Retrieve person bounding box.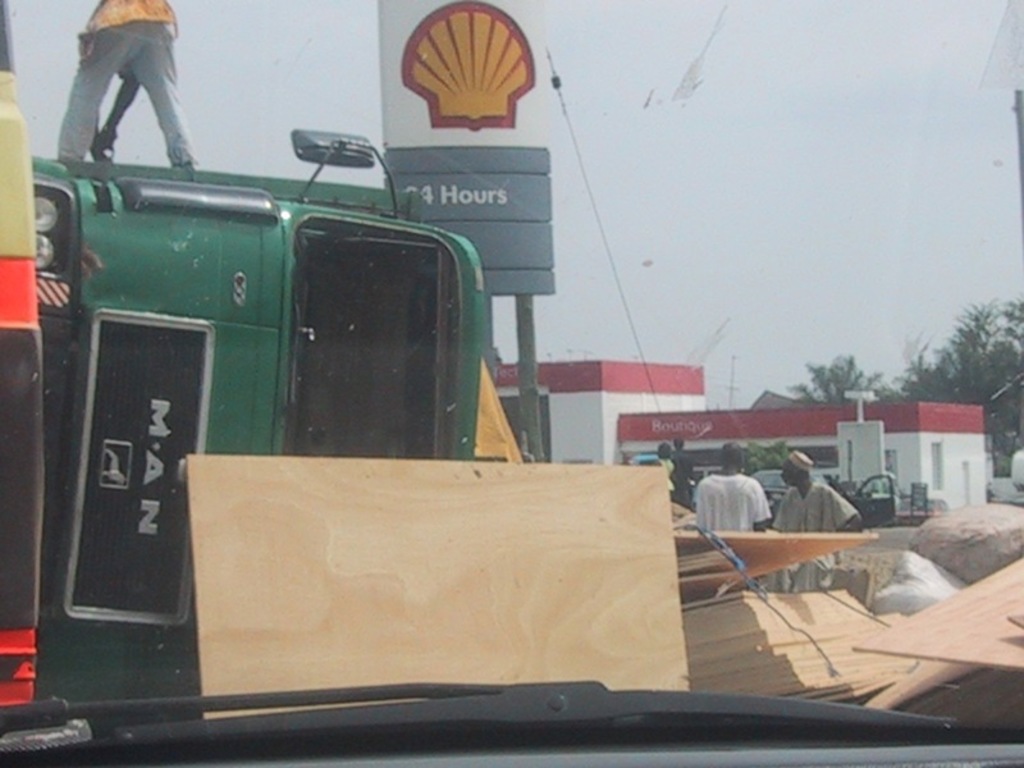
Bounding box: box=[671, 442, 695, 507].
